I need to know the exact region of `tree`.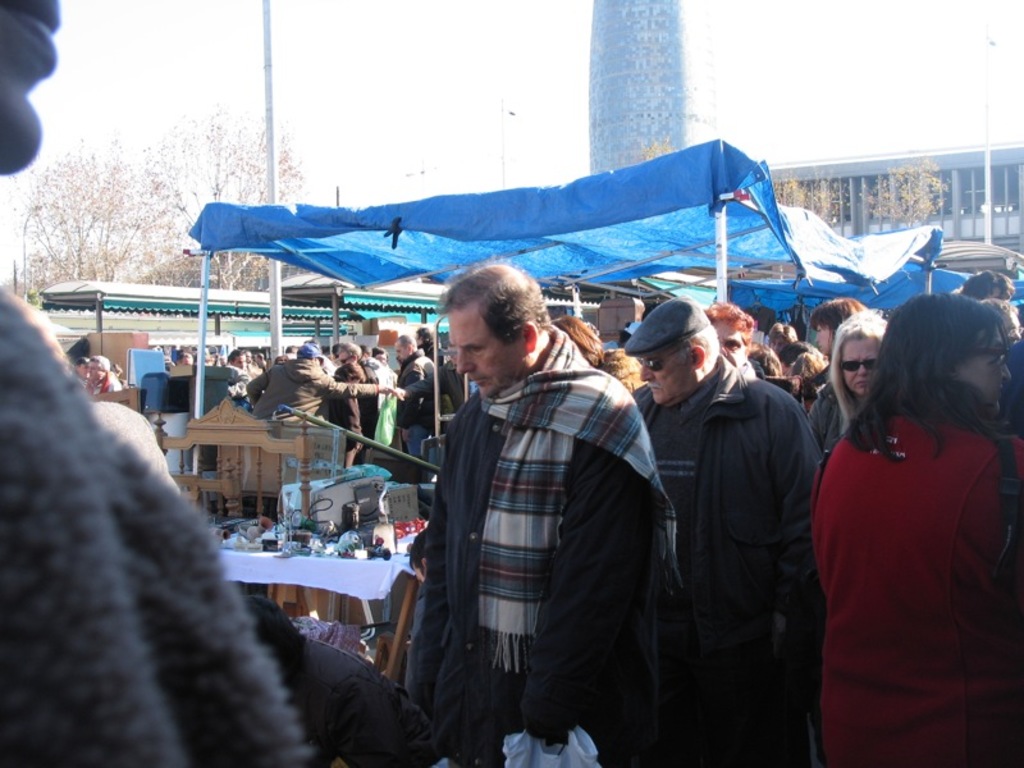
Region: region(12, 127, 174, 283).
